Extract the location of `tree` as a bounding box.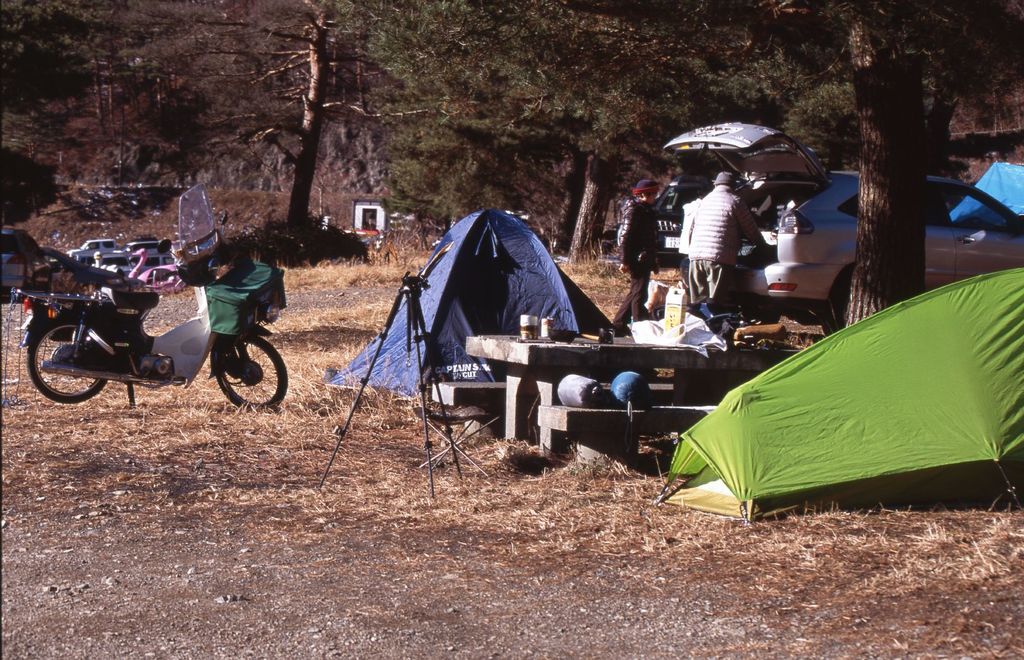
580, 0, 1023, 338.
